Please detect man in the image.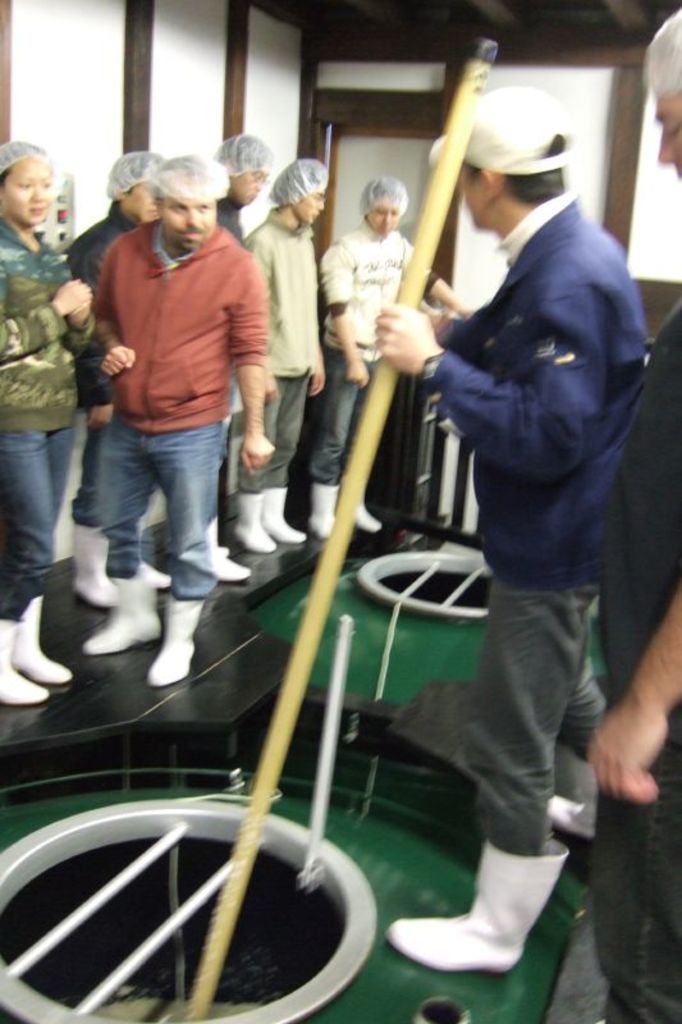
(x1=246, y1=155, x2=329, y2=550).
